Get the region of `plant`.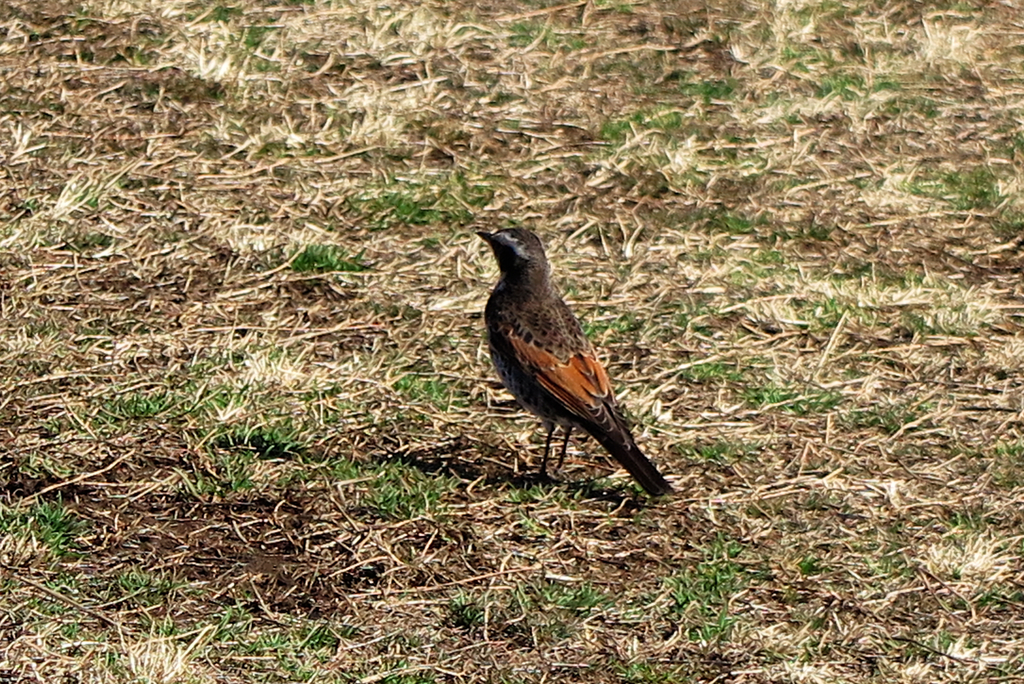
locate(0, 496, 86, 562).
